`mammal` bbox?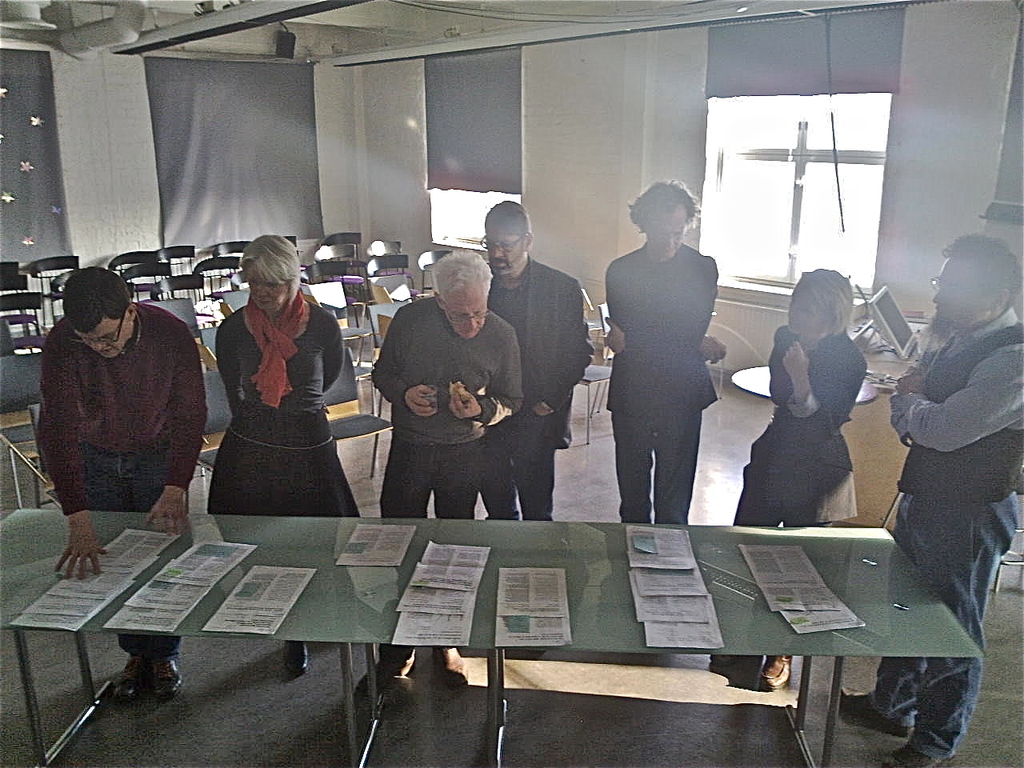
[x1=490, y1=194, x2=594, y2=522]
